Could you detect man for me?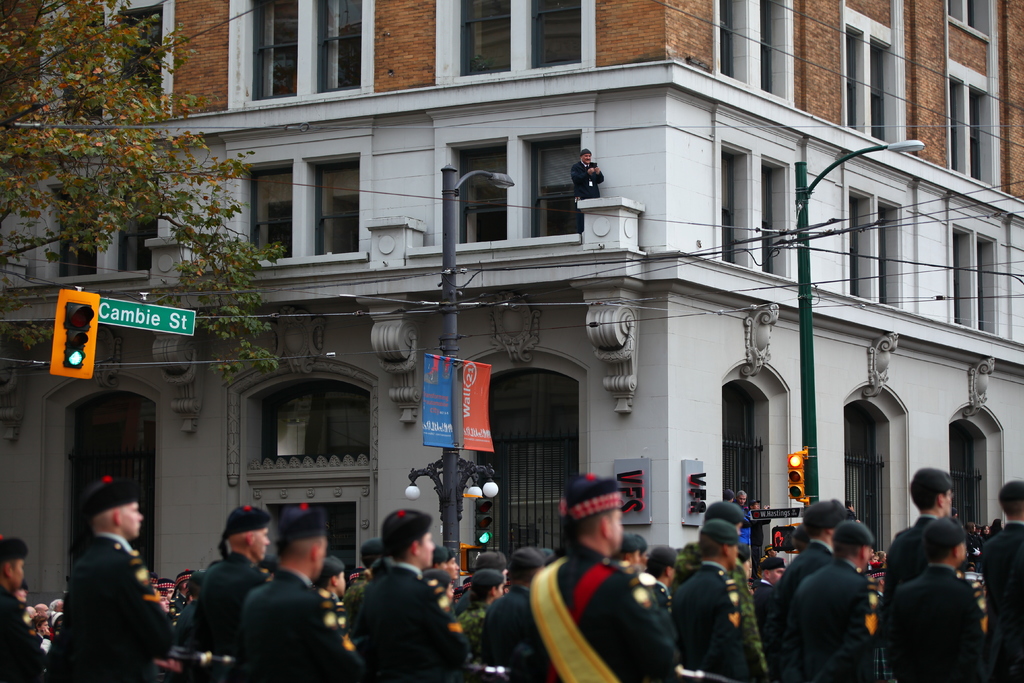
Detection result: bbox=(337, 517, 459, 680).
